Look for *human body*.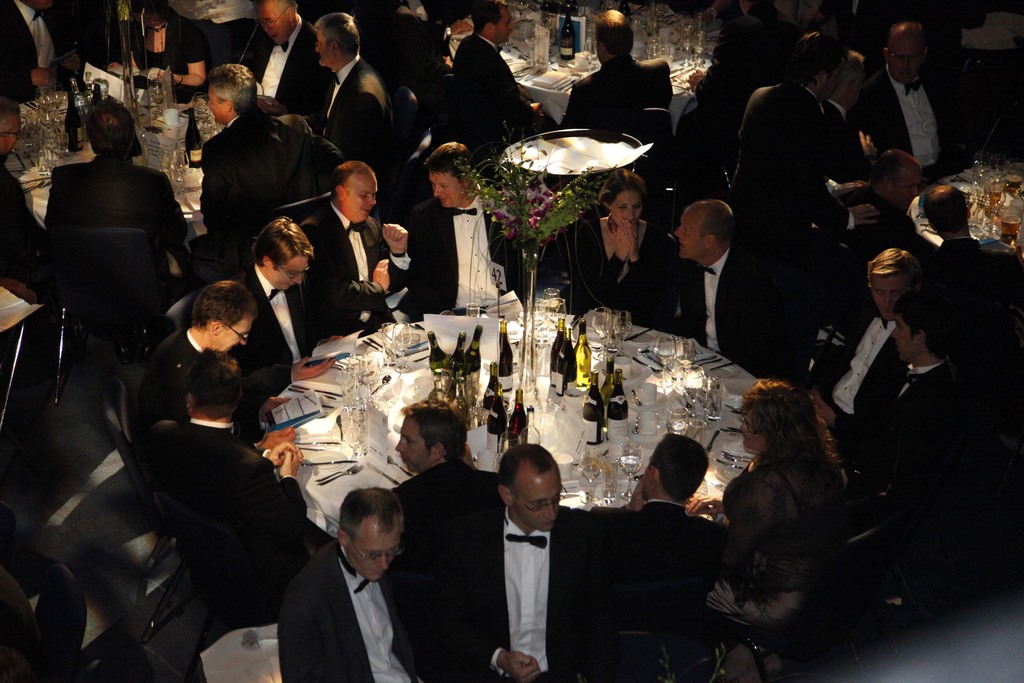
Found: BBox(44, 100, 190, 286).
